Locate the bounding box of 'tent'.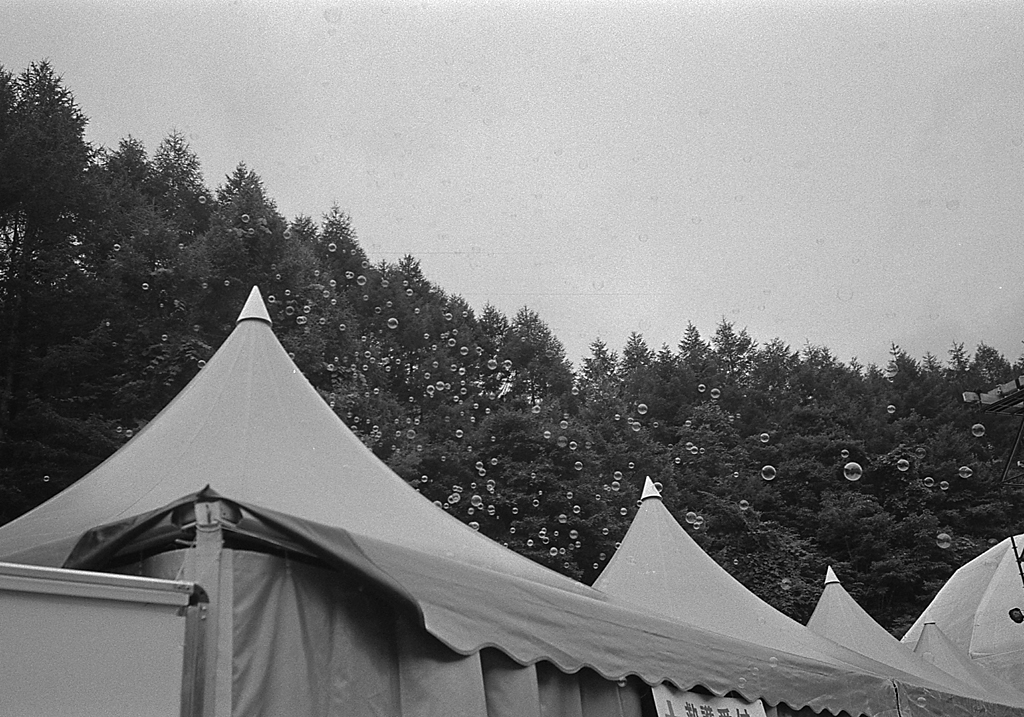
Bounding box: [856, 532, 1023, 716].
